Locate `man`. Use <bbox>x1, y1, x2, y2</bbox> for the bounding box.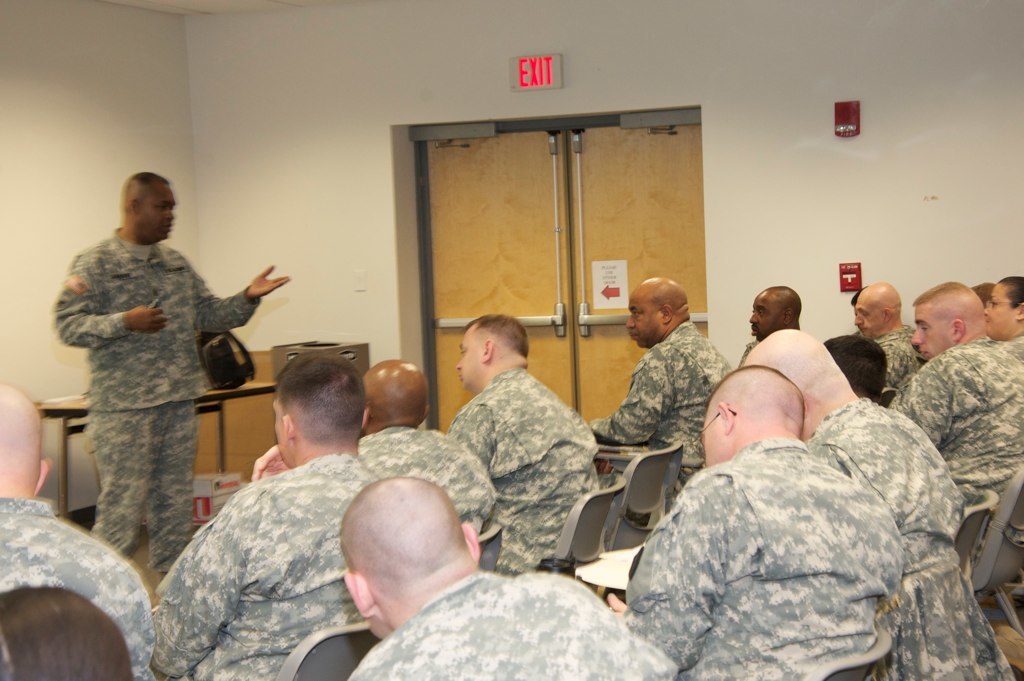
<bbox>443, 313, 603, 574</bbox>.
